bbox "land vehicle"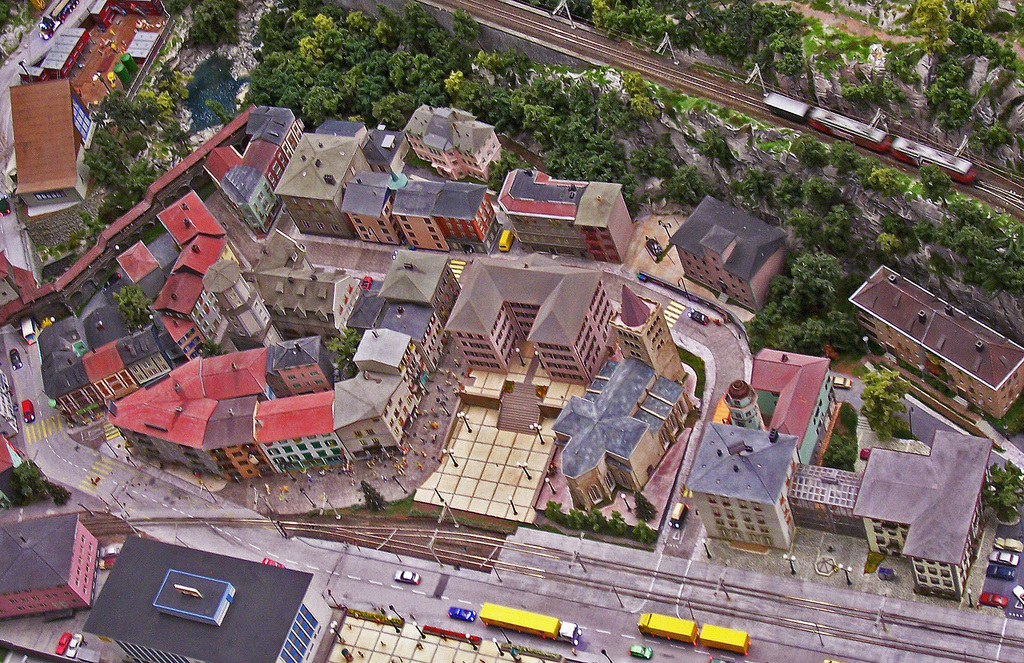
1009:586:1023:604
